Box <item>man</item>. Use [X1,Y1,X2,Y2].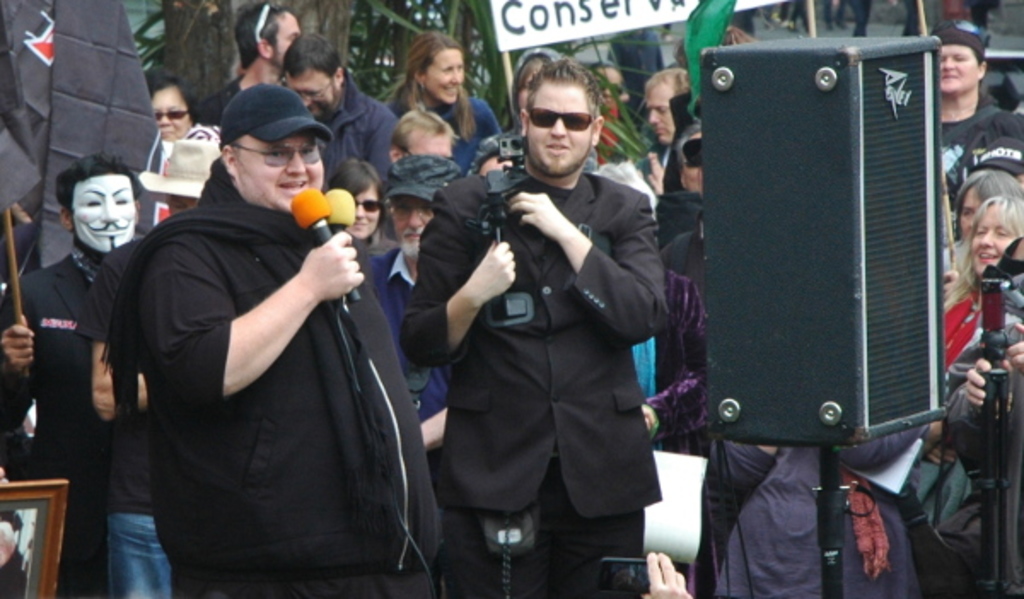
[102,85,449,597].
